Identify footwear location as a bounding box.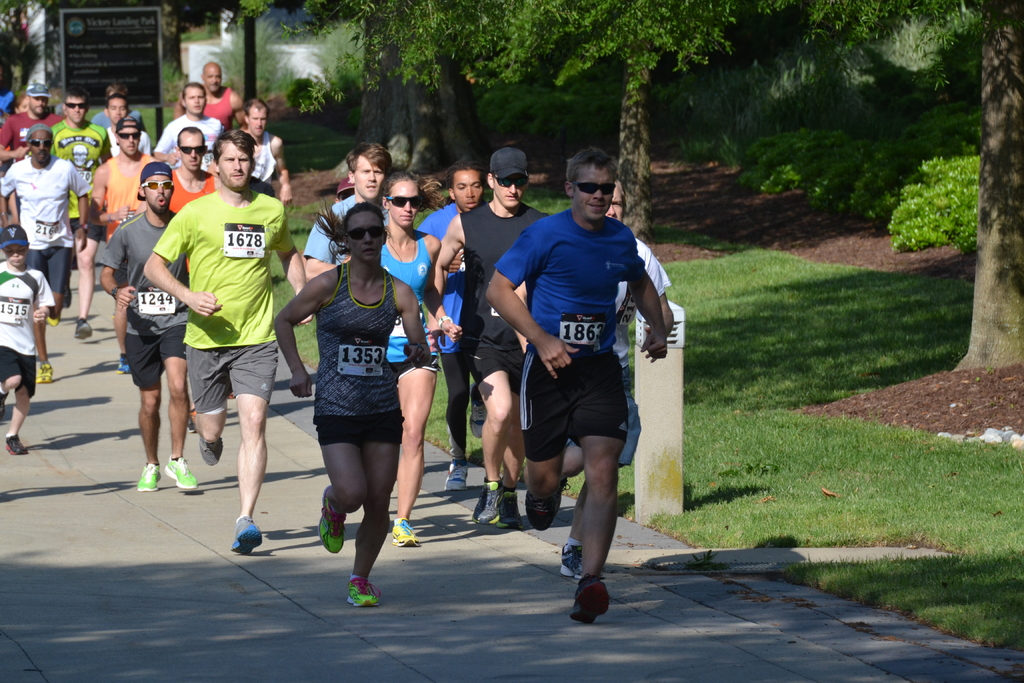
BBox(556, 475, 570, 509).
